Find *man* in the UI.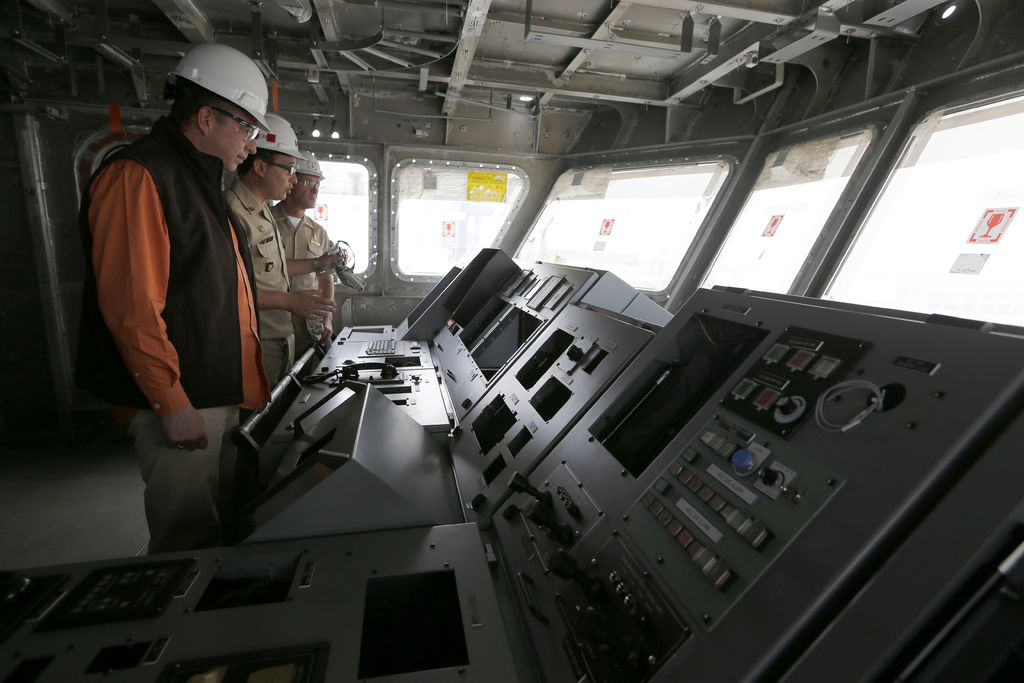
UI element at (265, 154, 366, 363).
